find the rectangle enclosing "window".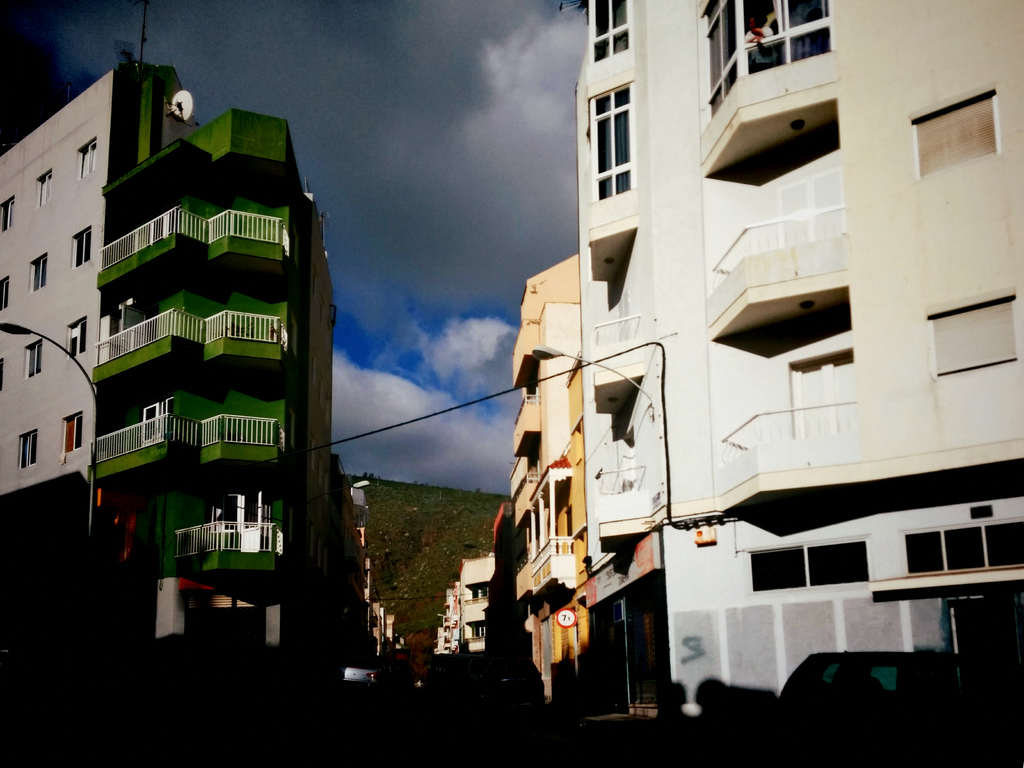
region(627, 436, 637, 485).
